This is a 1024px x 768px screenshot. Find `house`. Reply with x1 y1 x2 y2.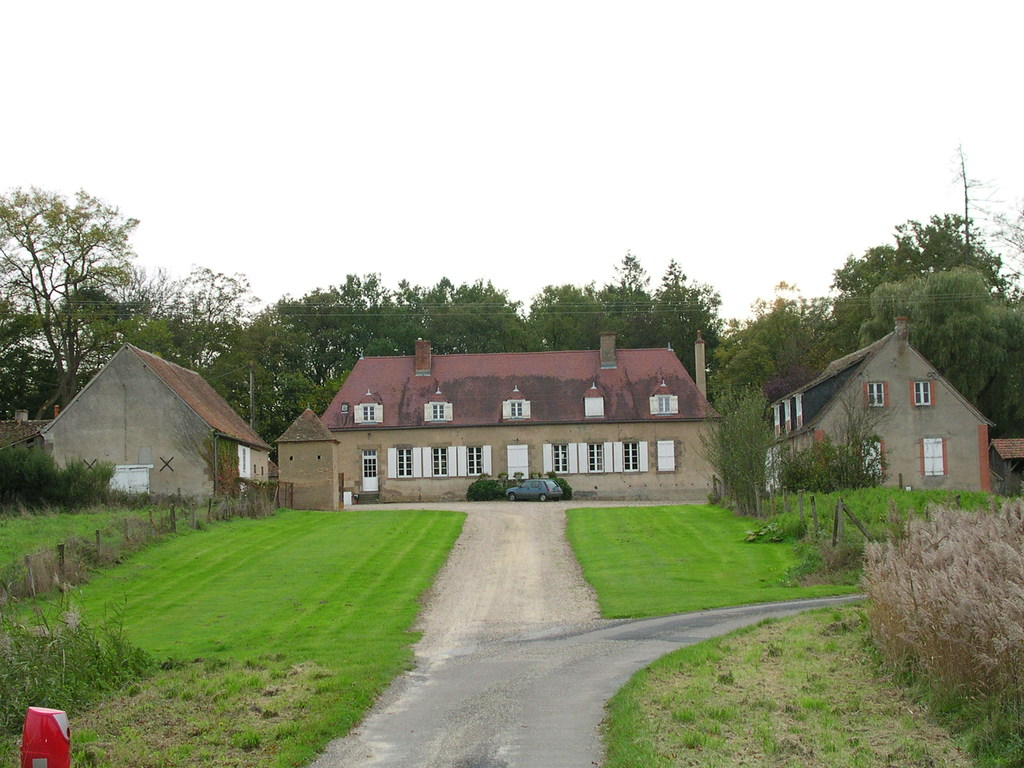
994 435 1023 491.
